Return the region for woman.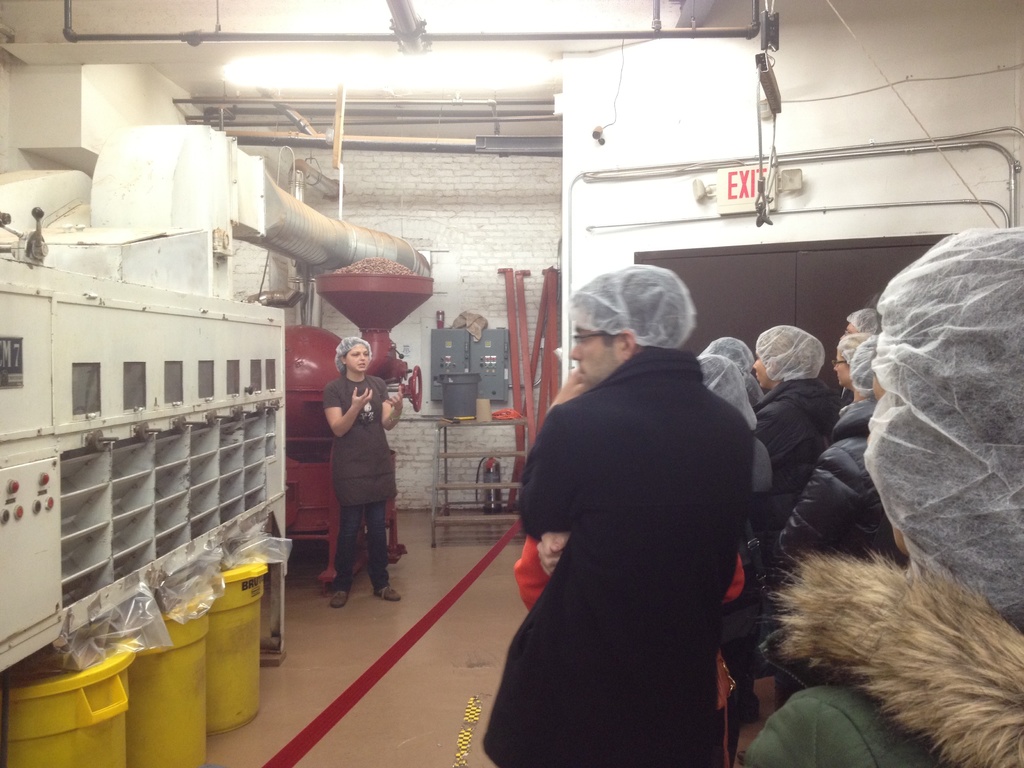
(310, 336, 420, 603).
